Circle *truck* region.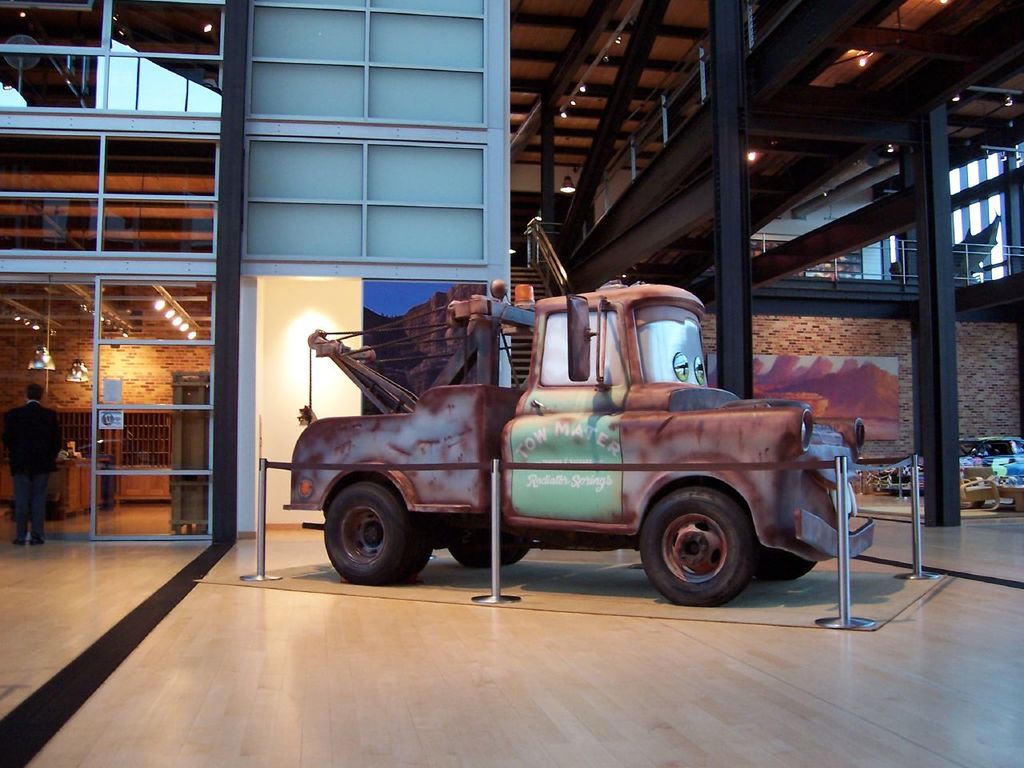
Region: 260 297 818 626.
